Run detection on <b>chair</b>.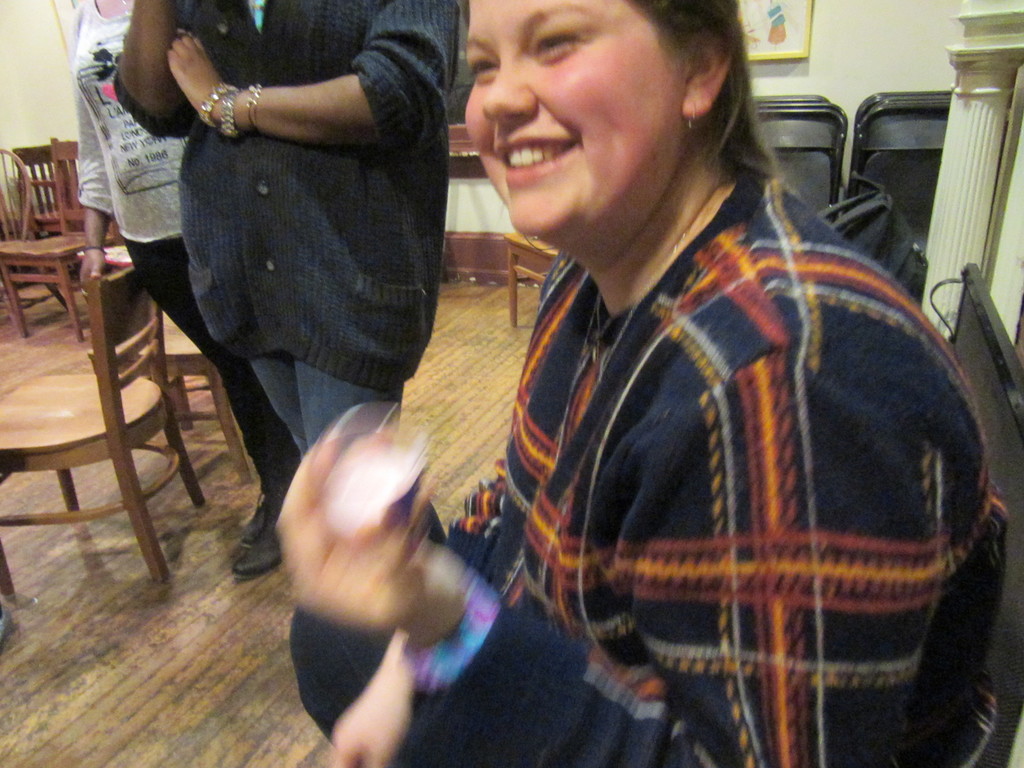
Result: rect(16, 175, 222, 608).
